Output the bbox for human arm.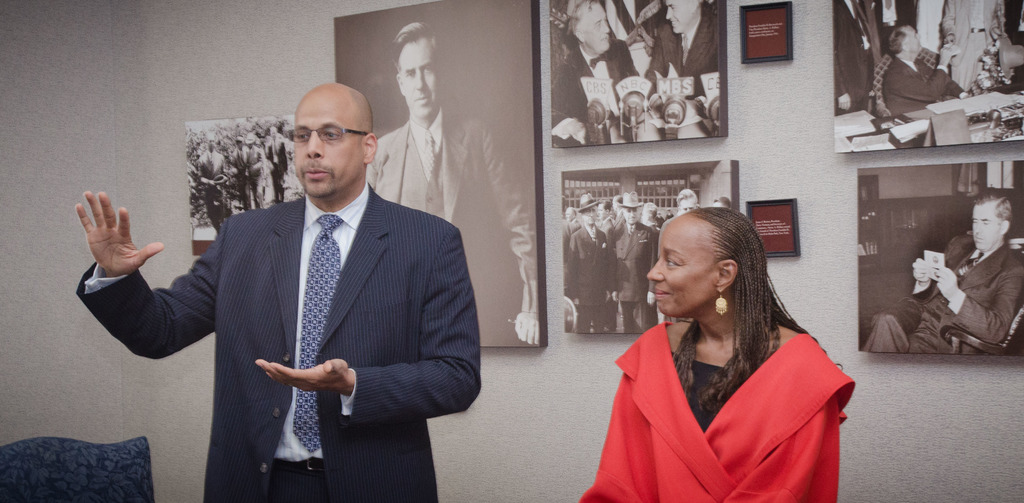
Rect(256, 225, 483, 425).
